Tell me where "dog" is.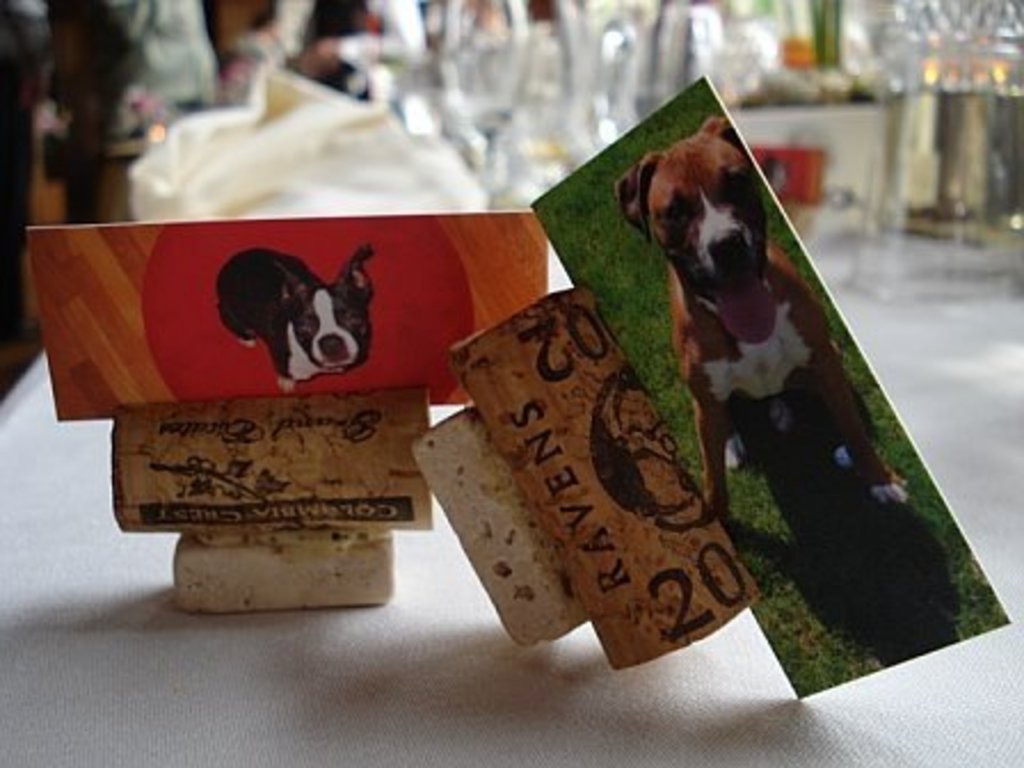
"dog" is at 606/114/912/519.
